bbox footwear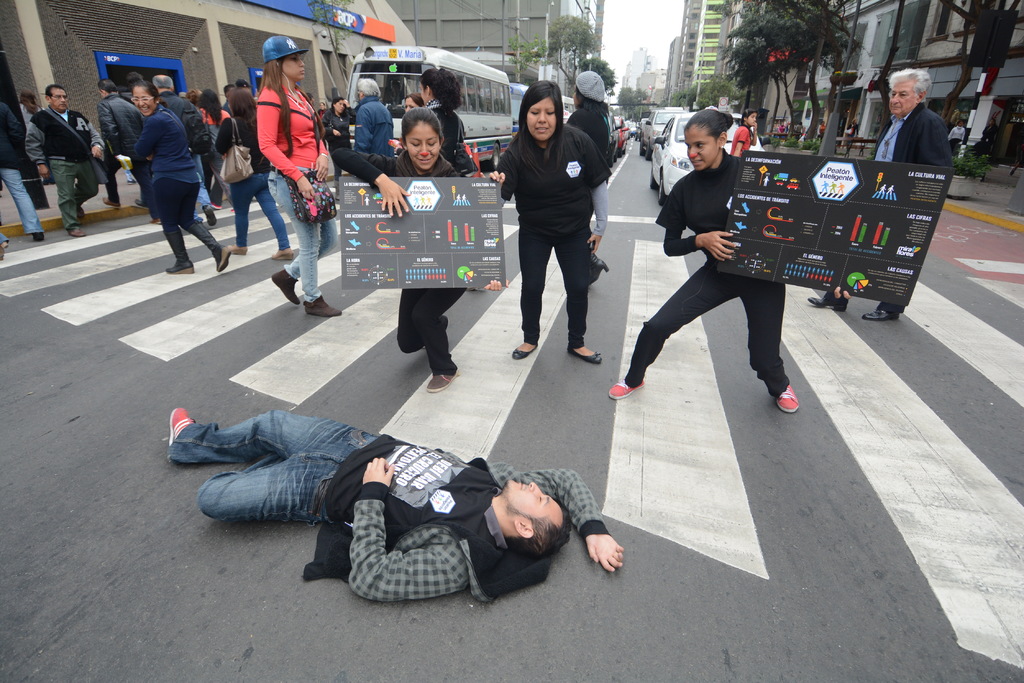
{"left": 806, "top": 295, "right": 849, "bottom": 312}
